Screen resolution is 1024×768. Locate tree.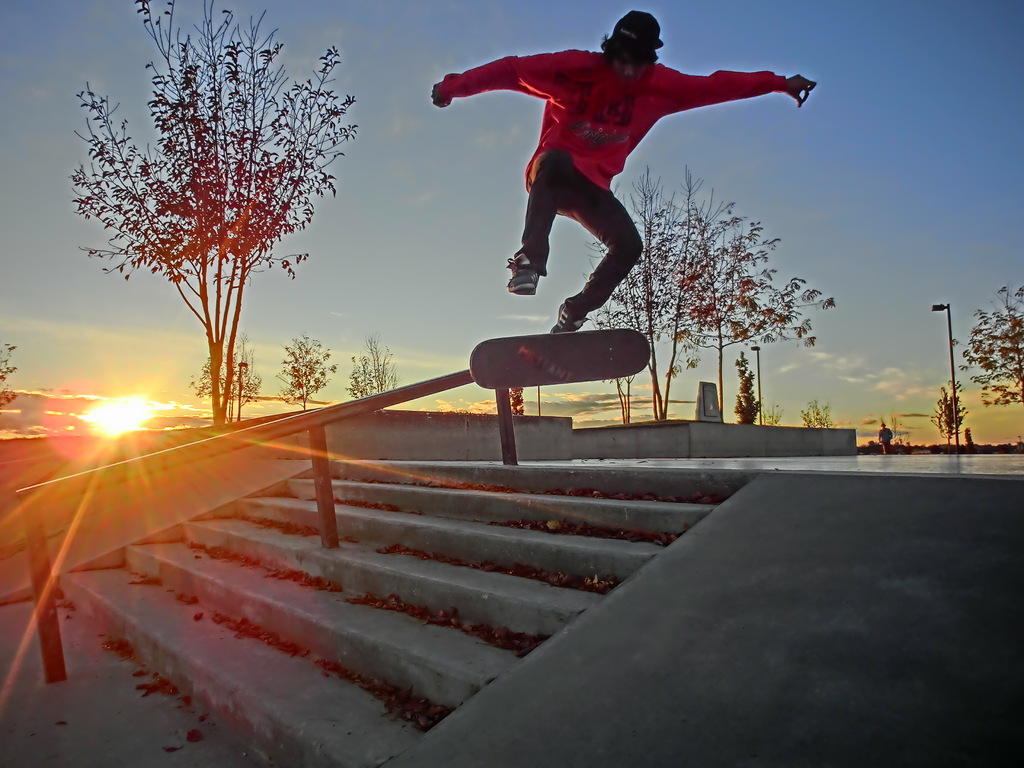
pyautogui.locateOnScreen(961, 282, 1023, 410).
